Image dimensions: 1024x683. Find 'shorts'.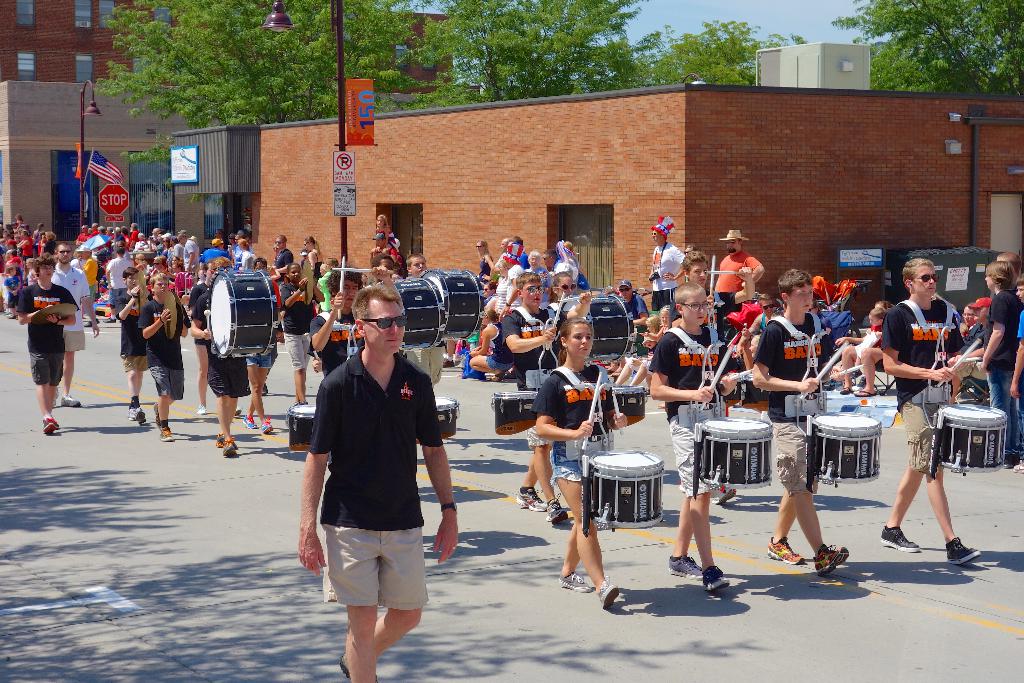
<box>407,348,444,384</box>.
